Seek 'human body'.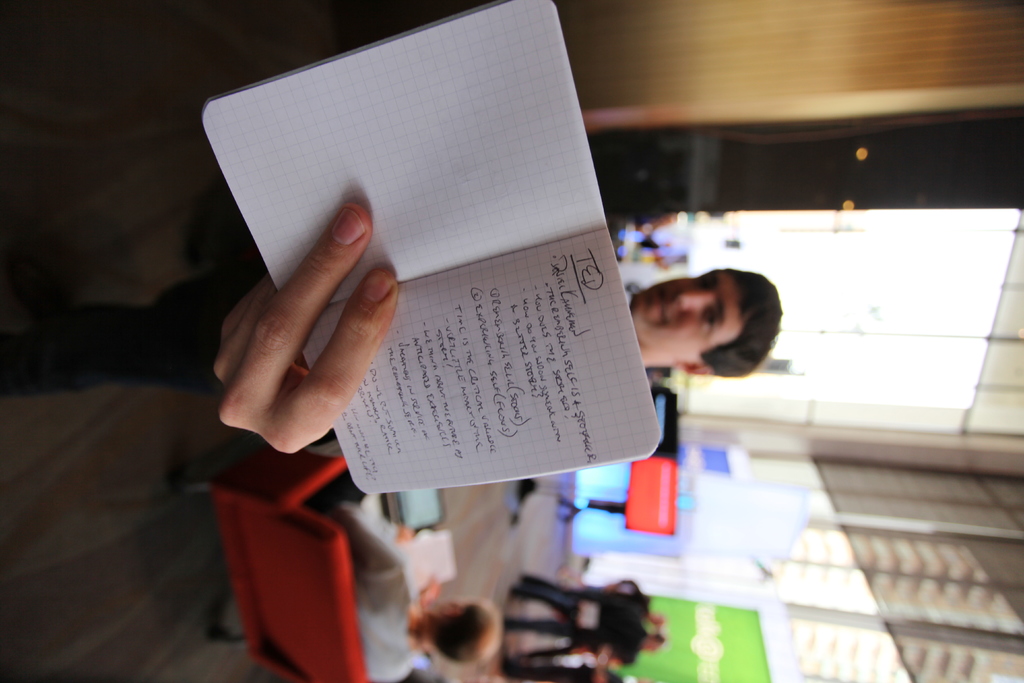
(168, 449, 422, 682).
